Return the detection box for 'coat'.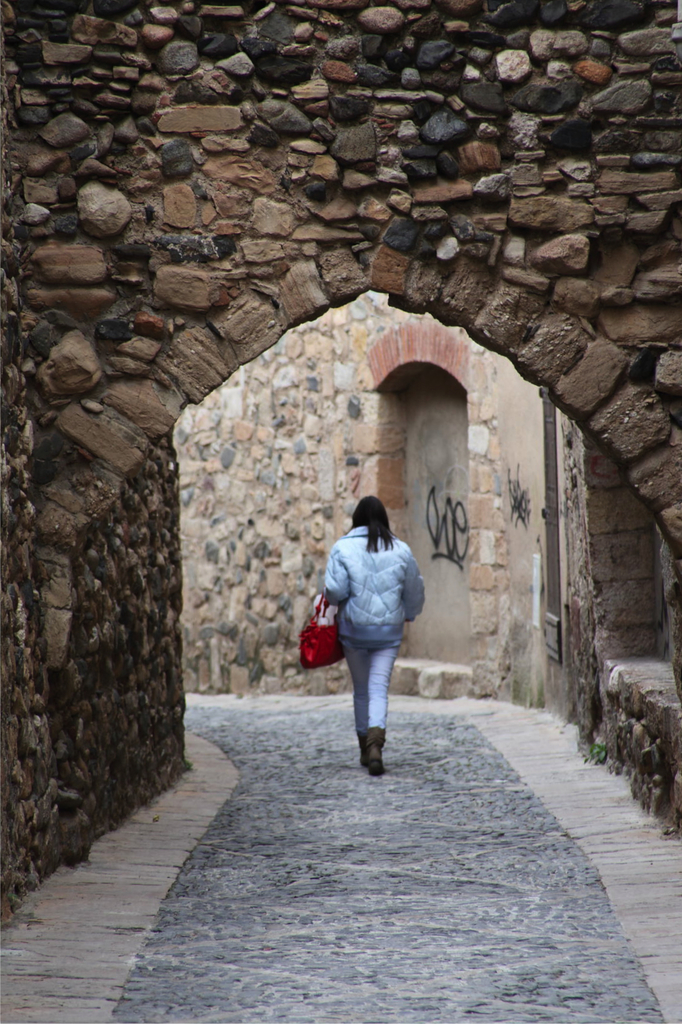
<box>319,519,427,643</box>.
